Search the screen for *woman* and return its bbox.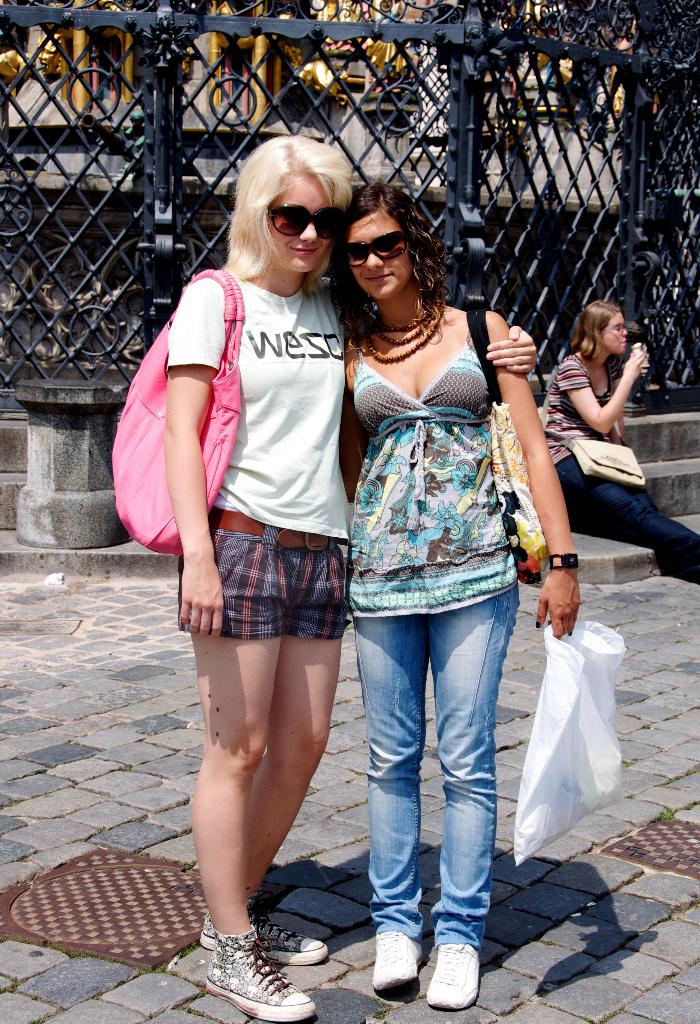
Found: box(161, 130, 536, 1023).
